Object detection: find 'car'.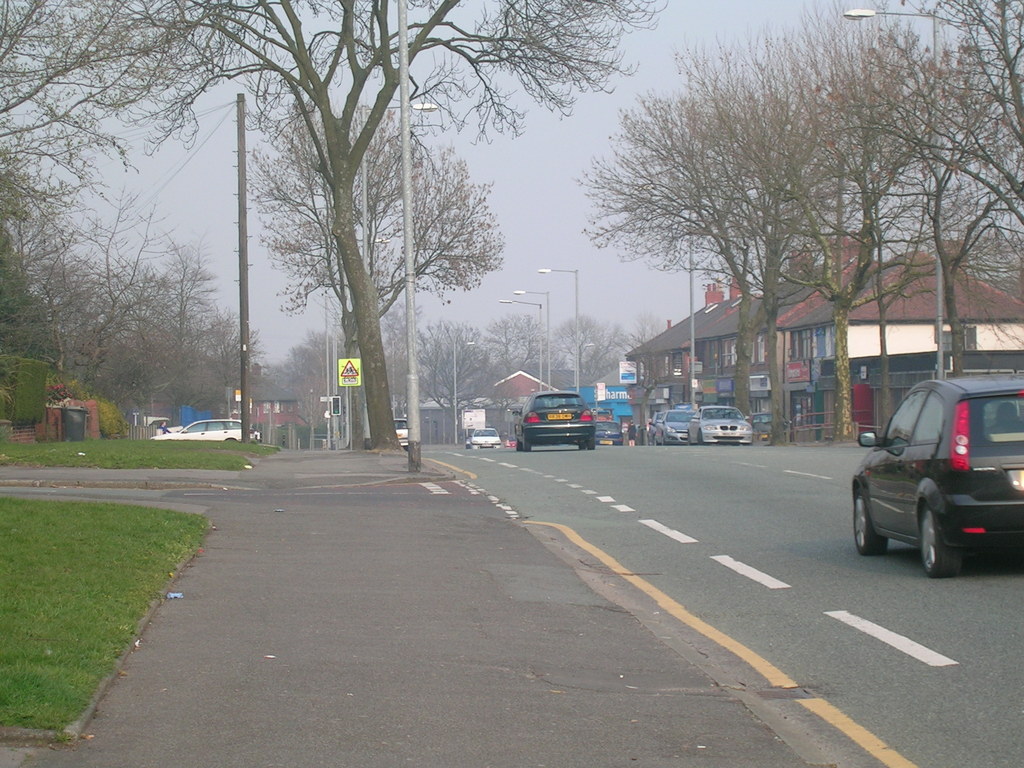
select_region(467, 426, 502, 447).
